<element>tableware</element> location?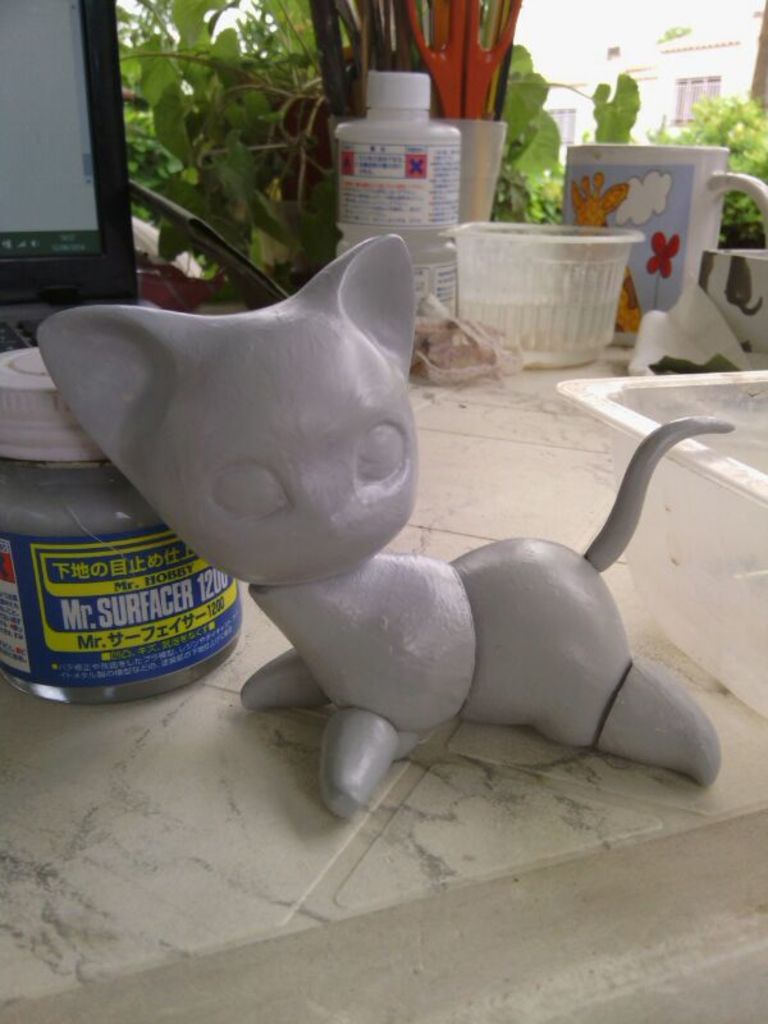
bbox=[557, 143, 767, 347]
